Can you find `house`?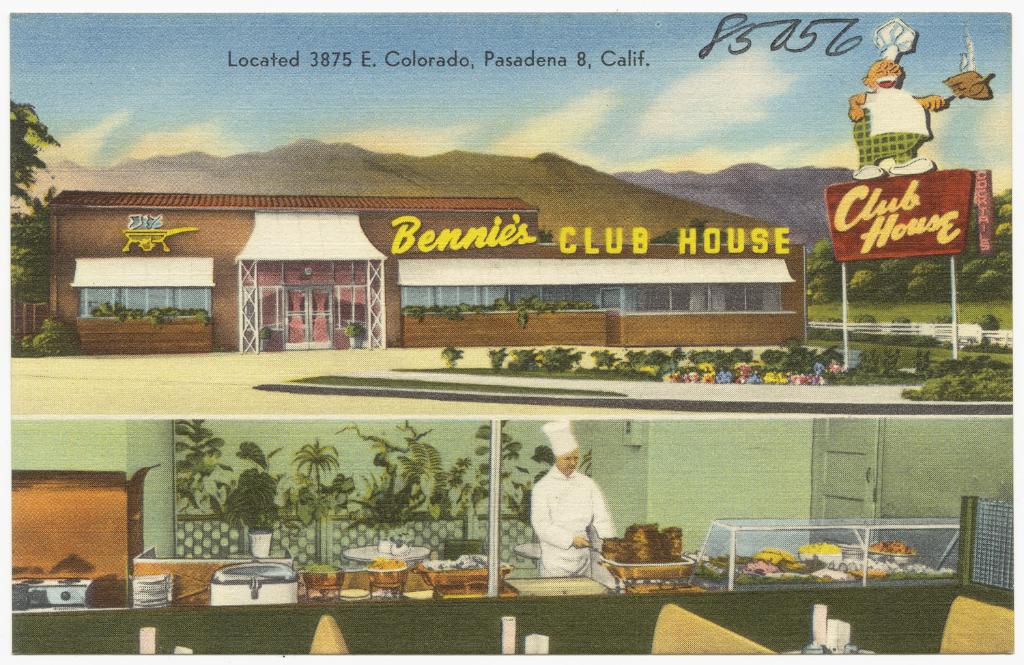
Yes, bounding box: <region>8, 415, 1011, 655</region>.
